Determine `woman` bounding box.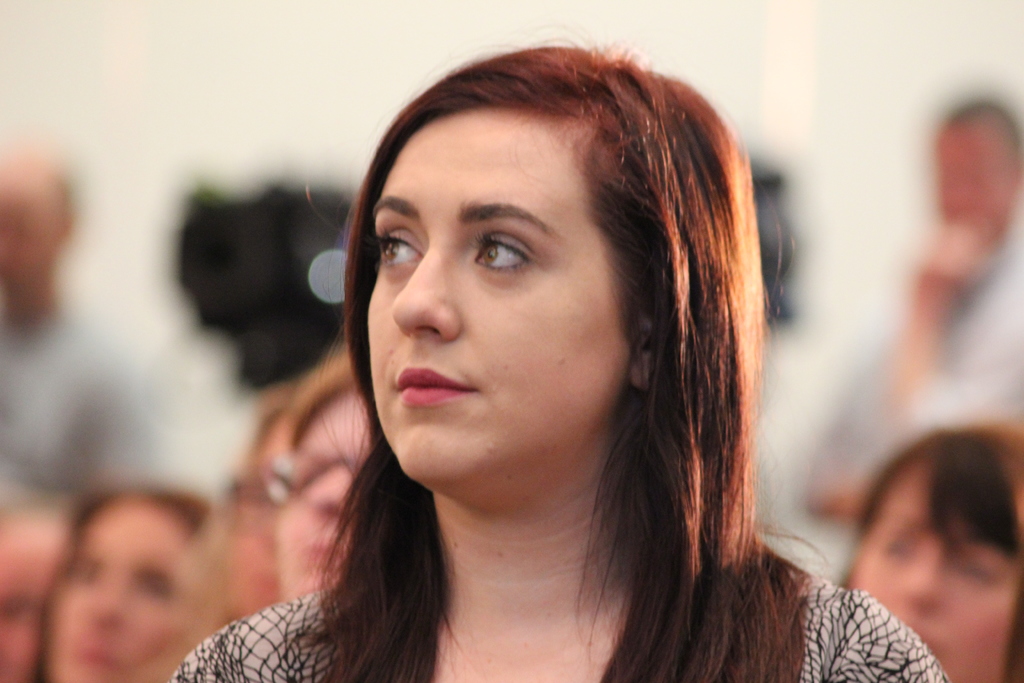
Determined: box(266, 361, 374, 598).
